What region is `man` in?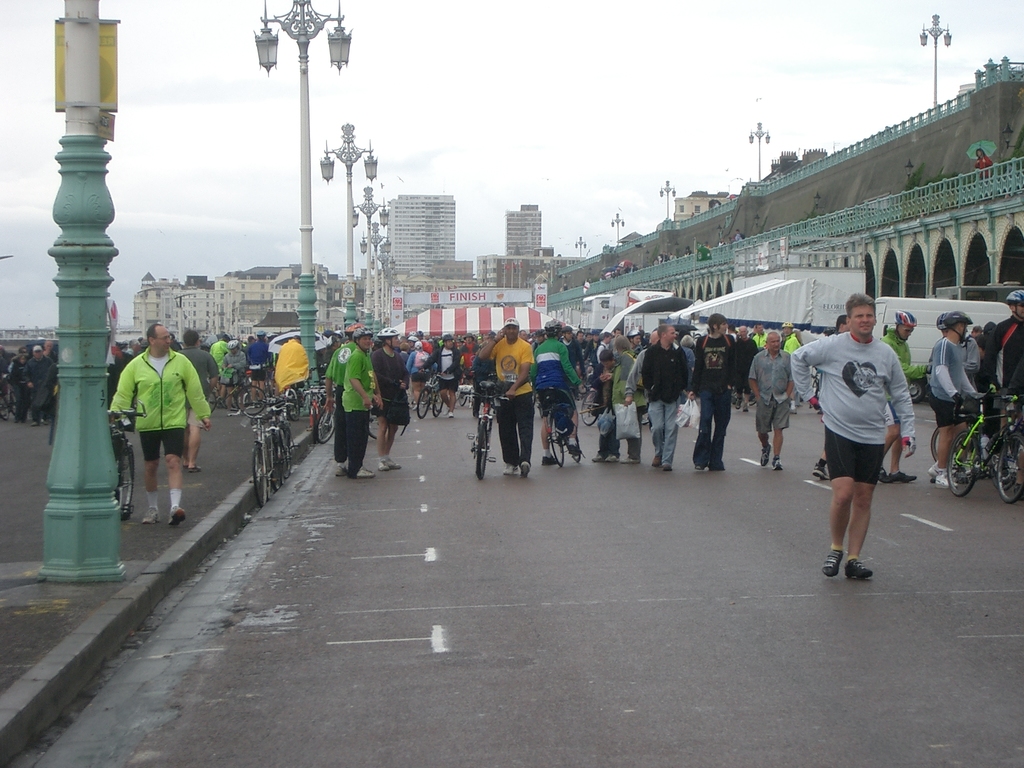
{"left": 783, "top": 321, "right": 801, "bottom": 352}.
